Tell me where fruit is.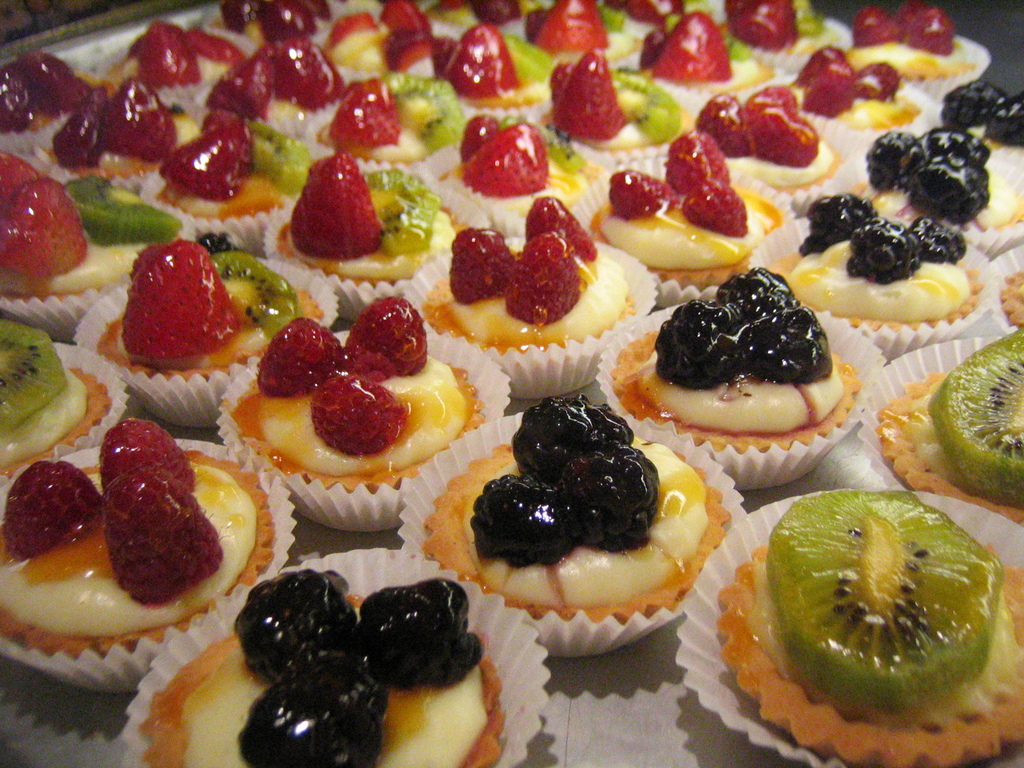
fruit is at 551,42,623,136.
